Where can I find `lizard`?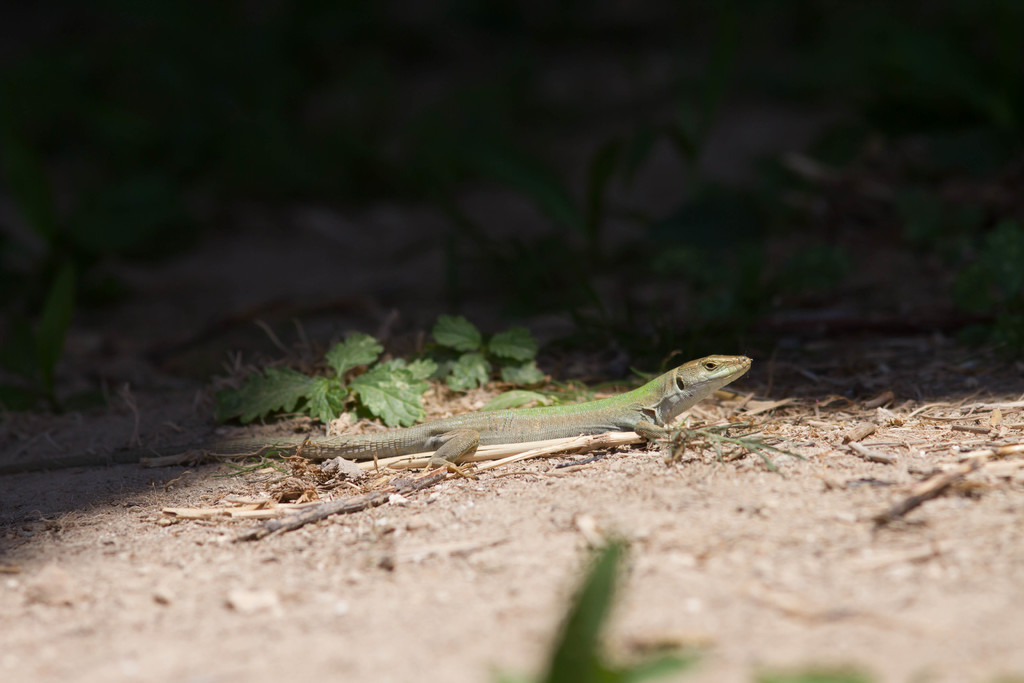
You can find it at x1=138, y1=349, x2=758, y2=479.
